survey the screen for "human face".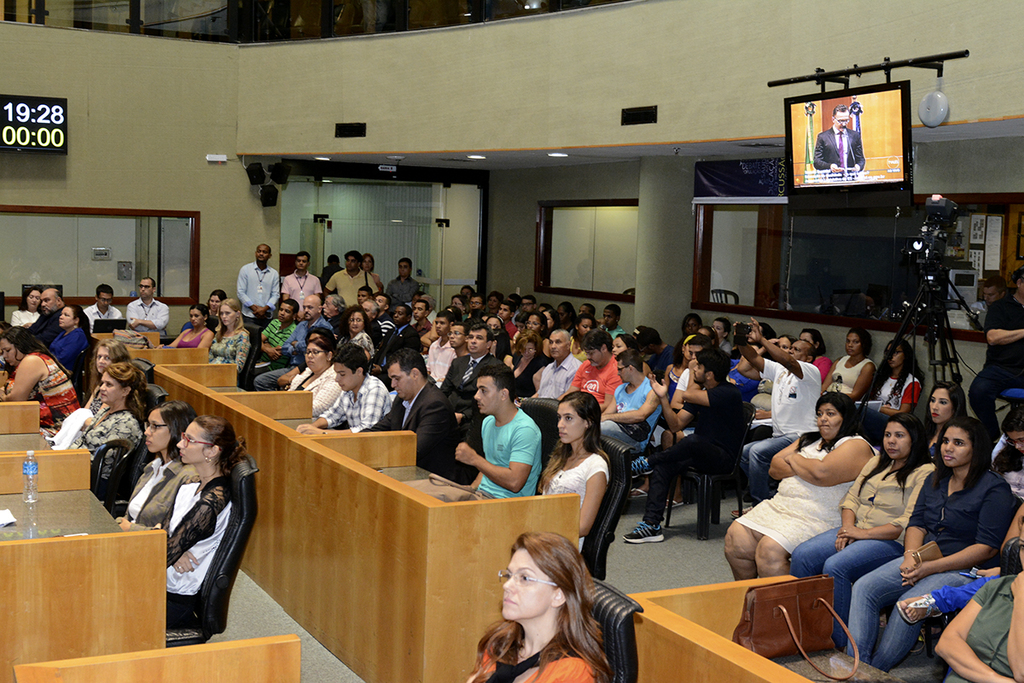
Survey found: x1=305, y1=342, x2=323, y2=373.
